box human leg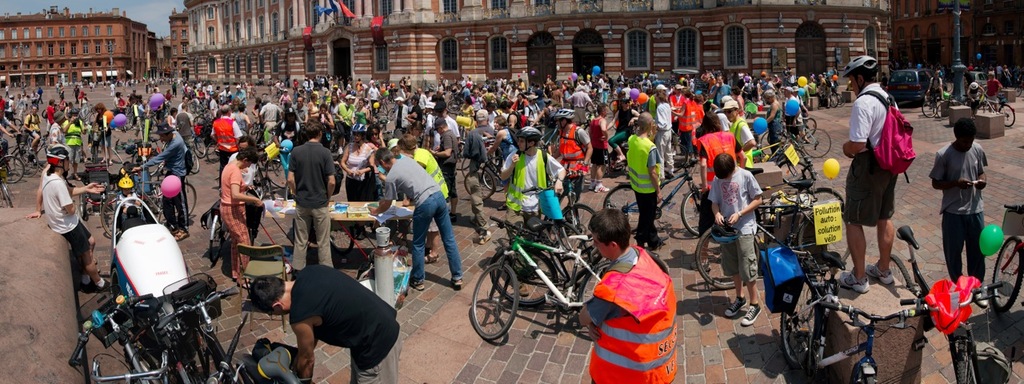
[left=74, top=226, right=105, bottom=291]
